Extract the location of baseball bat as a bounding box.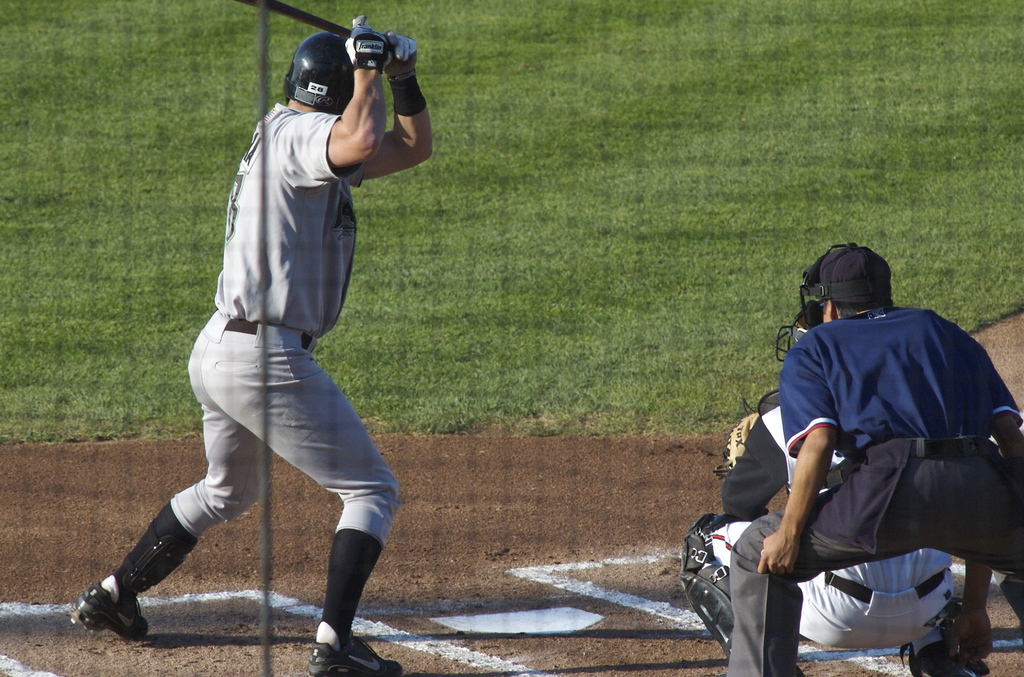
<box>242,0,399,60</box>.
